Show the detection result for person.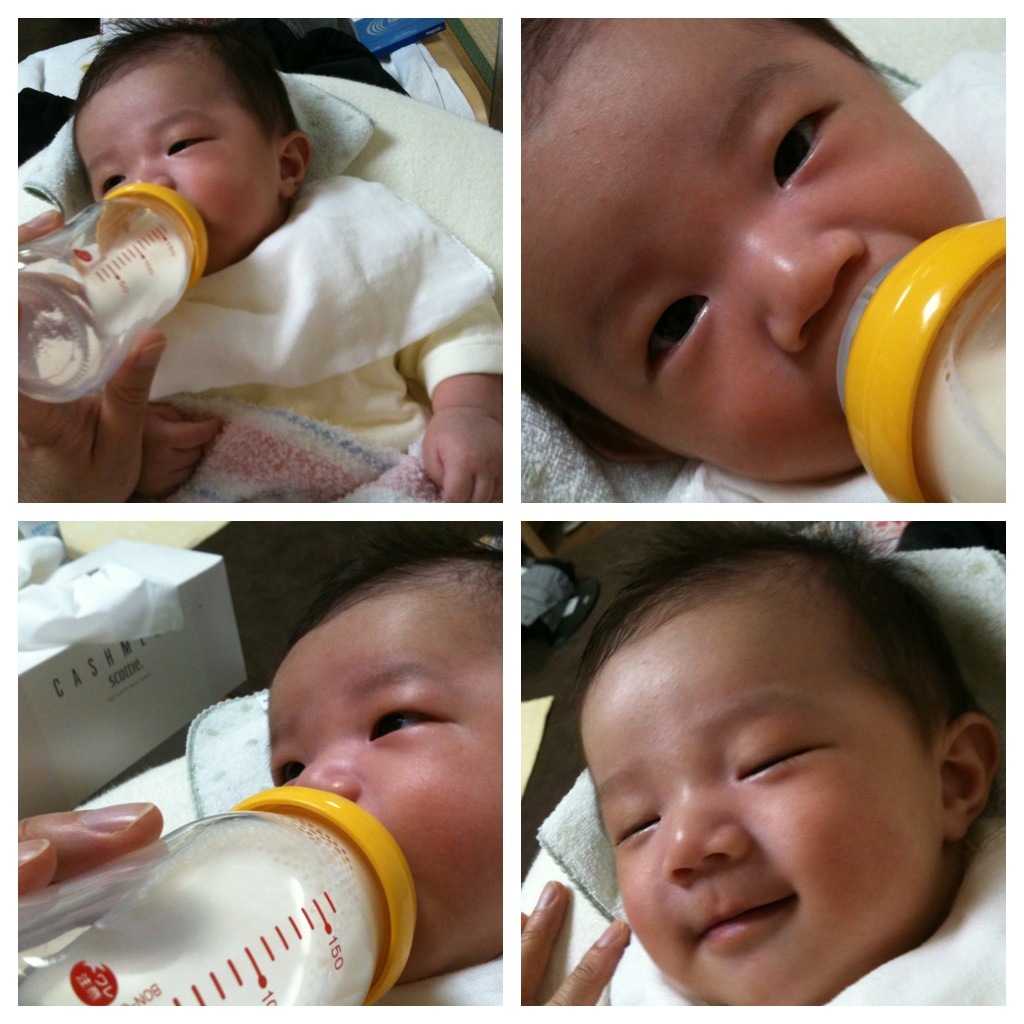
left=270, top=532, right=504, bottom=1005.
